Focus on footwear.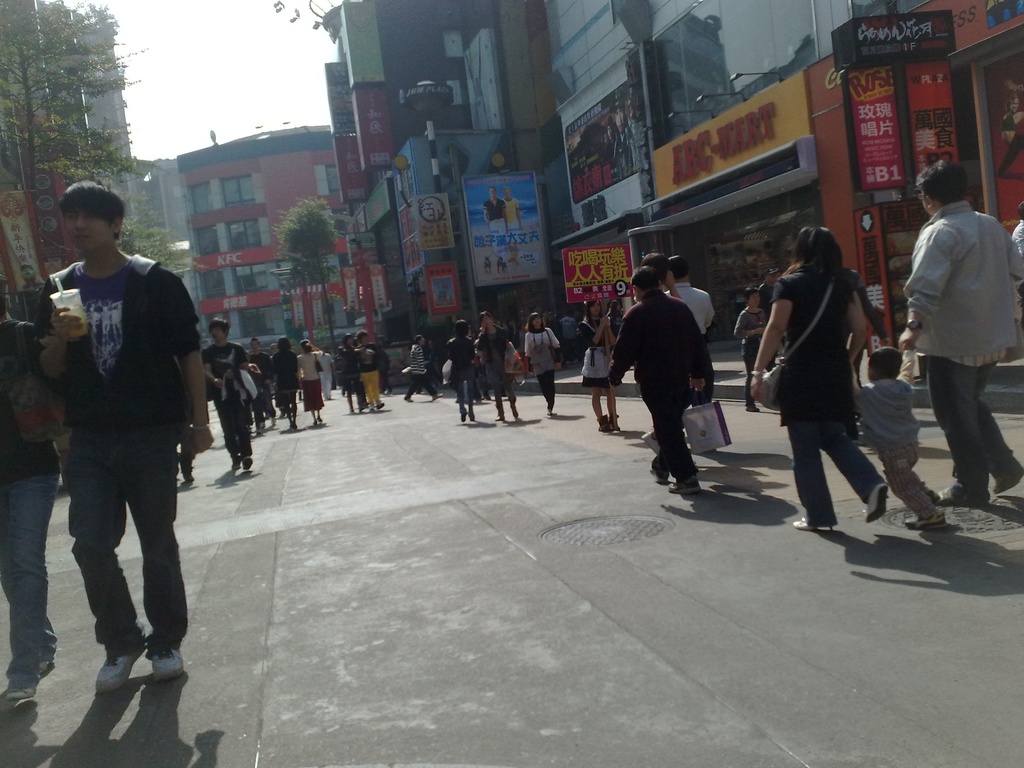
Focused at (x1=4, y1=657, x2=56, y2=701).
